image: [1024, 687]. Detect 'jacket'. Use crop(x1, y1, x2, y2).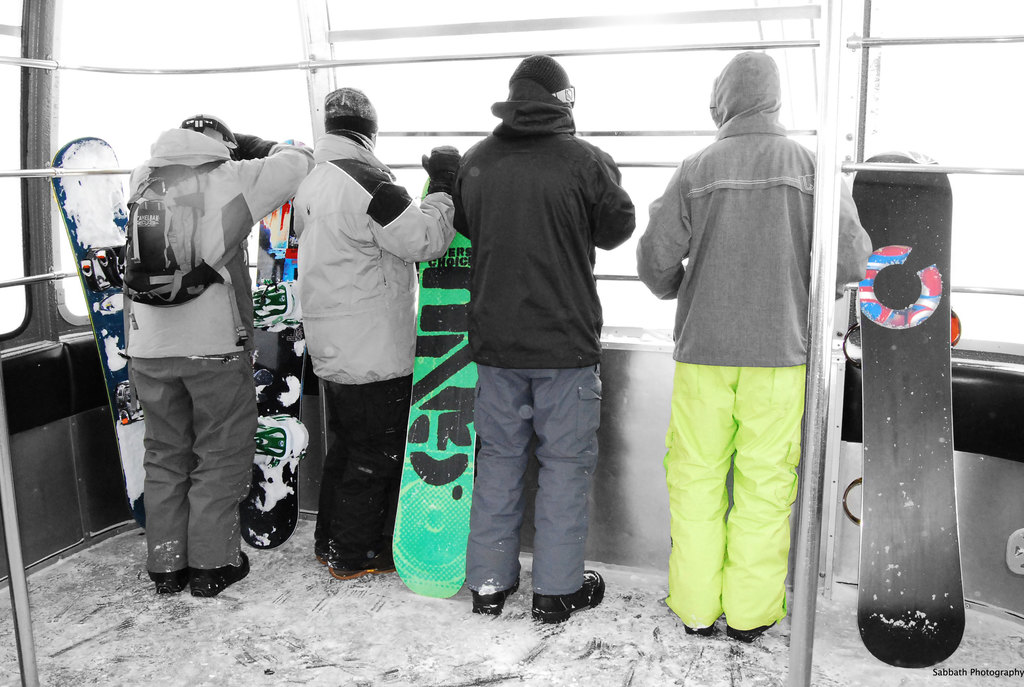
crop(450, 76, 639, 368).
